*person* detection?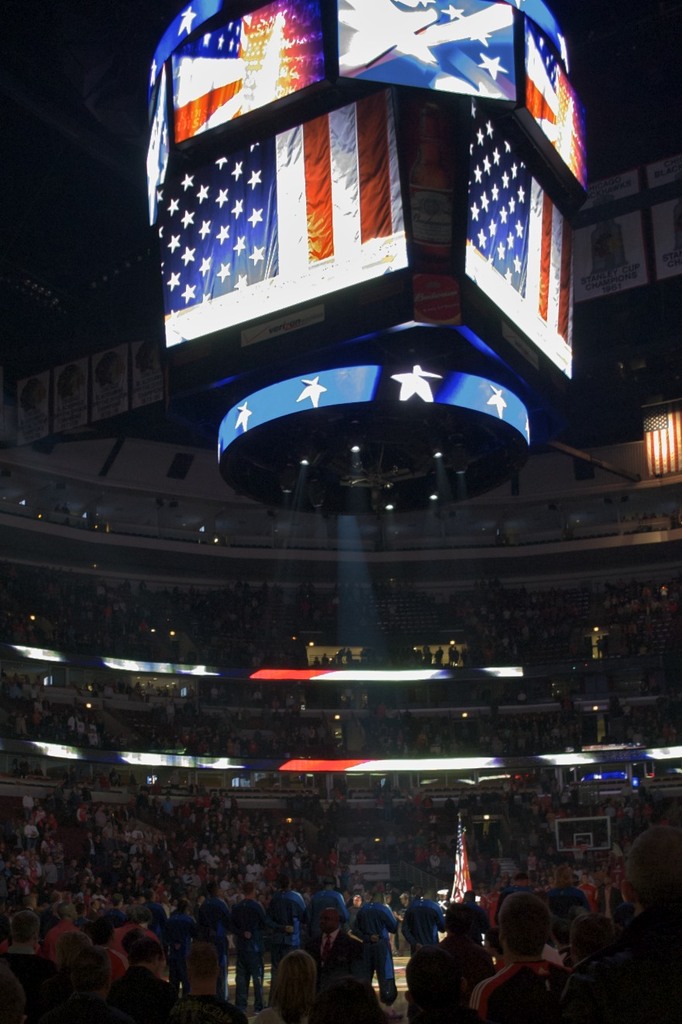
bbox(471, 885, 570, 1023)
